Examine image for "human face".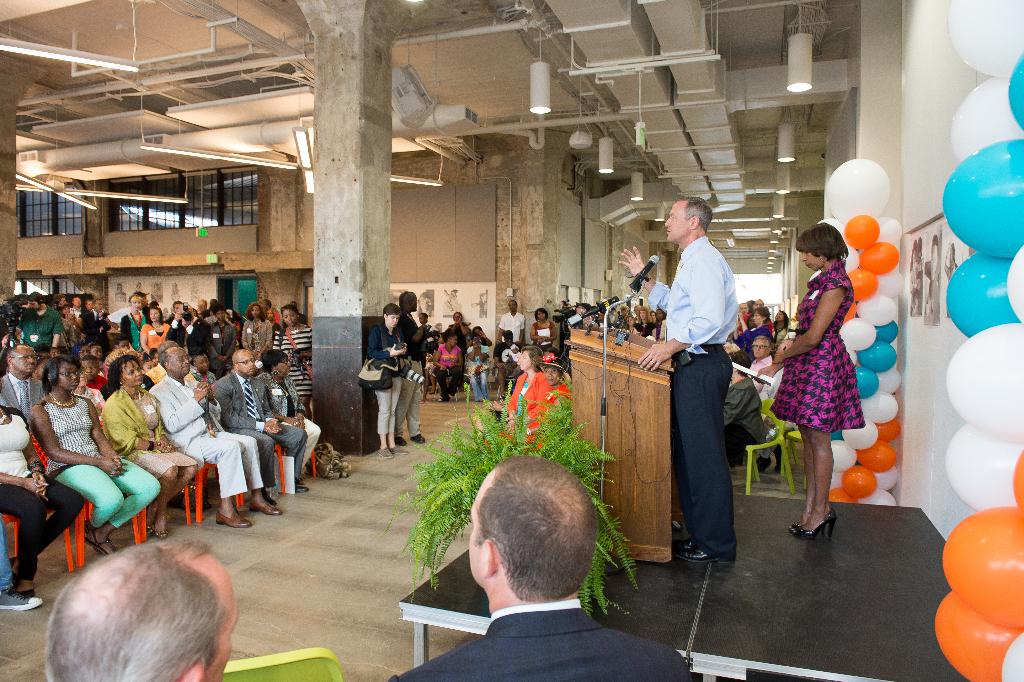
Examination result: bbox=[452, 308, 462, 323].
